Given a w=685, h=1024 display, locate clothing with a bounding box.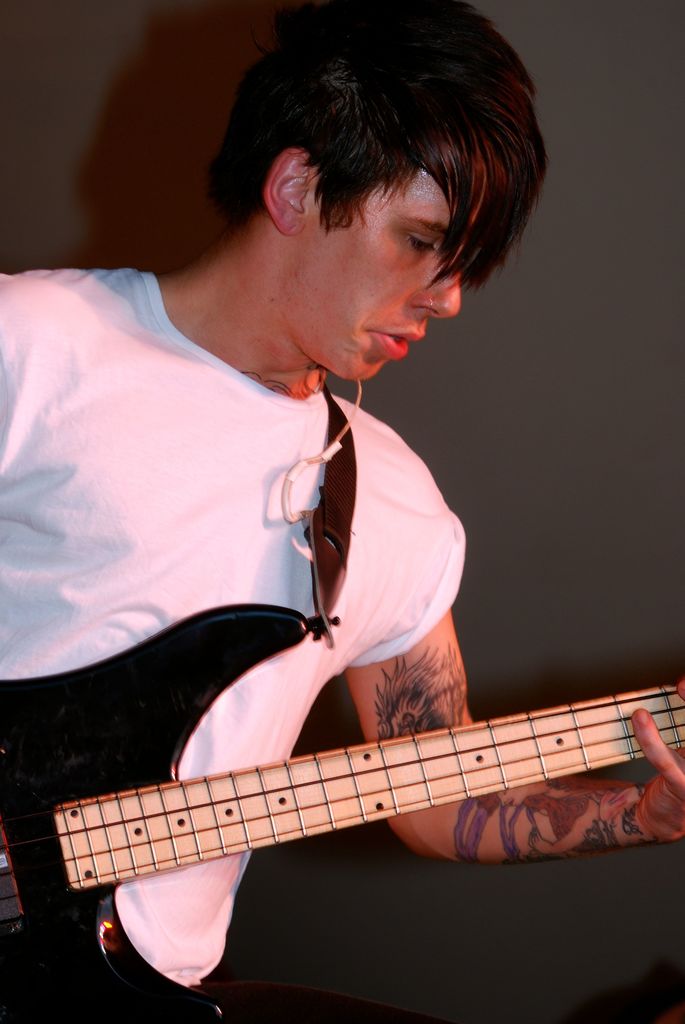
Located: left=0, top=262, right=462, bottom=988.
